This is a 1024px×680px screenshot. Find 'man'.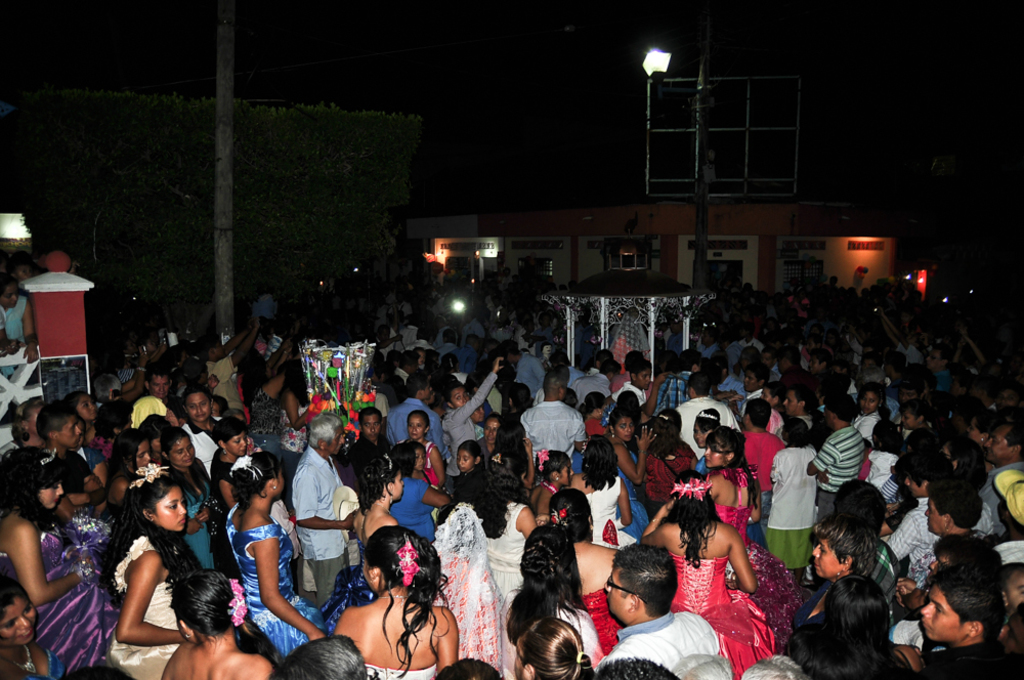
Bounding box: x1=182 y1=386 x2=224 y2=478.
